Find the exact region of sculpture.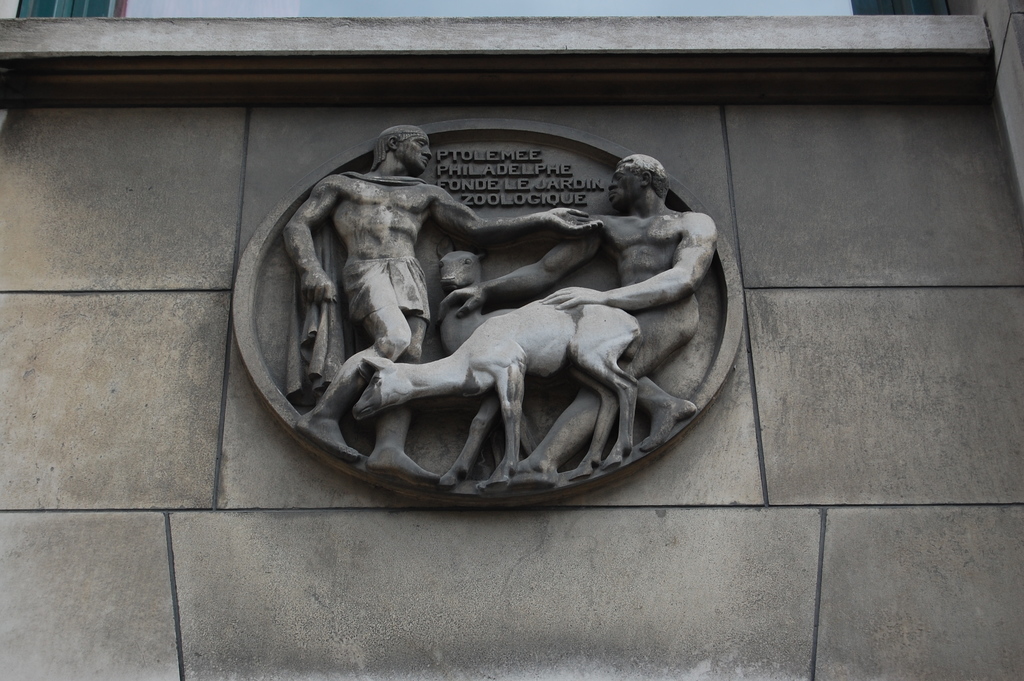
Exact region: rect(349, 292, 641, 493).
